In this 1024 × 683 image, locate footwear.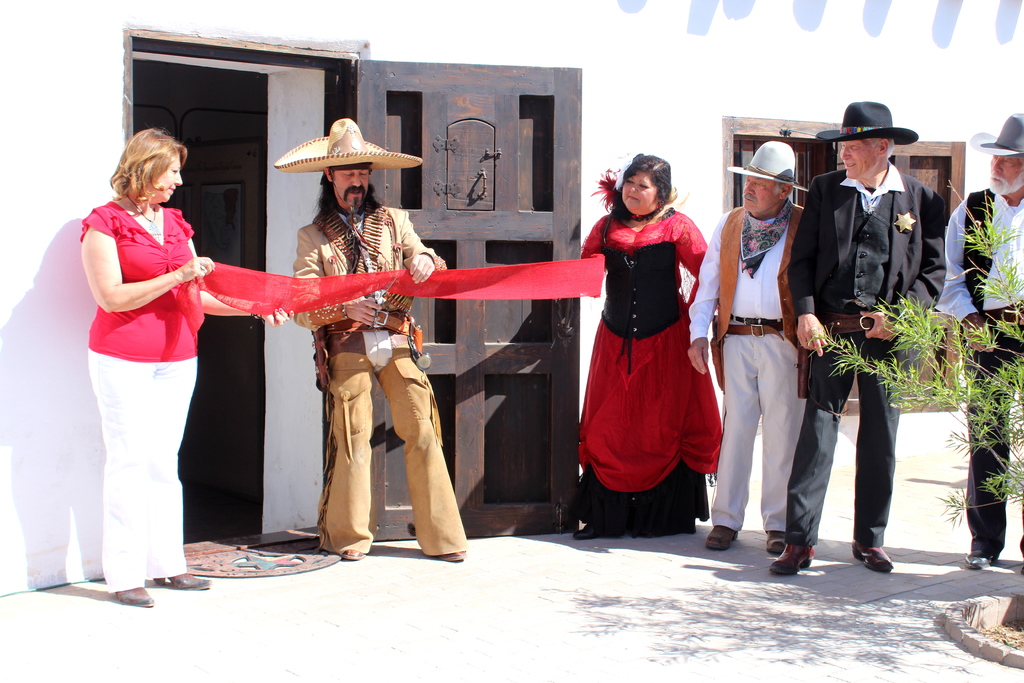
Bounding box: (115, 586, 156, 609).
